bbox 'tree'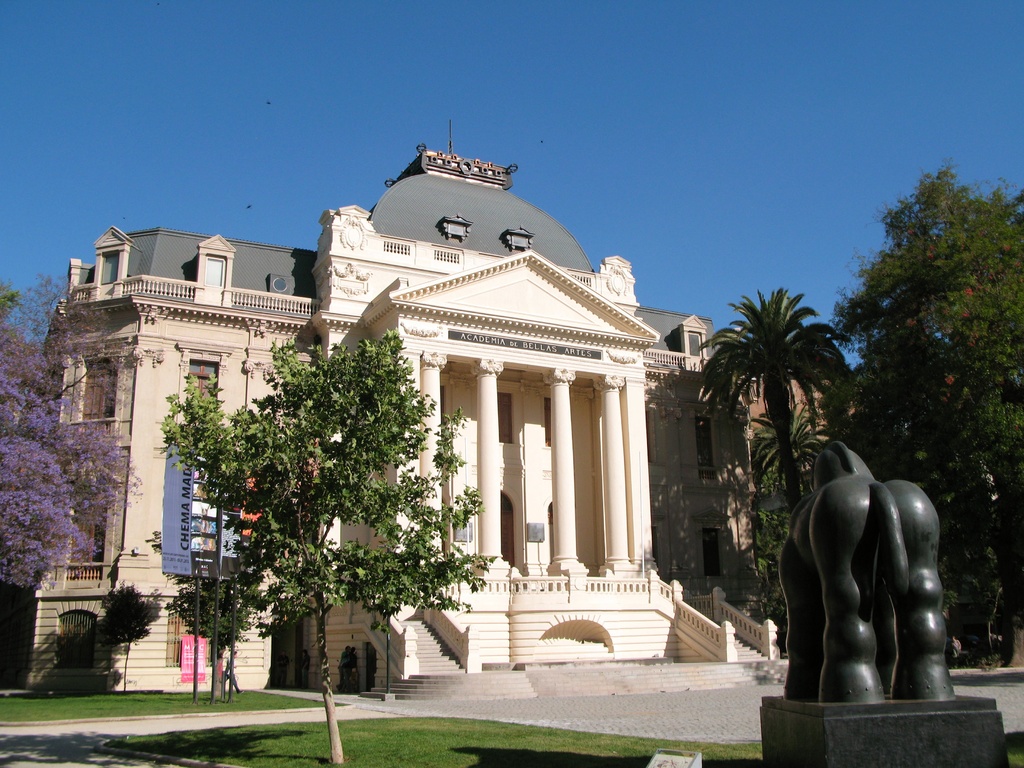
box(166, 563, 266, 711)
